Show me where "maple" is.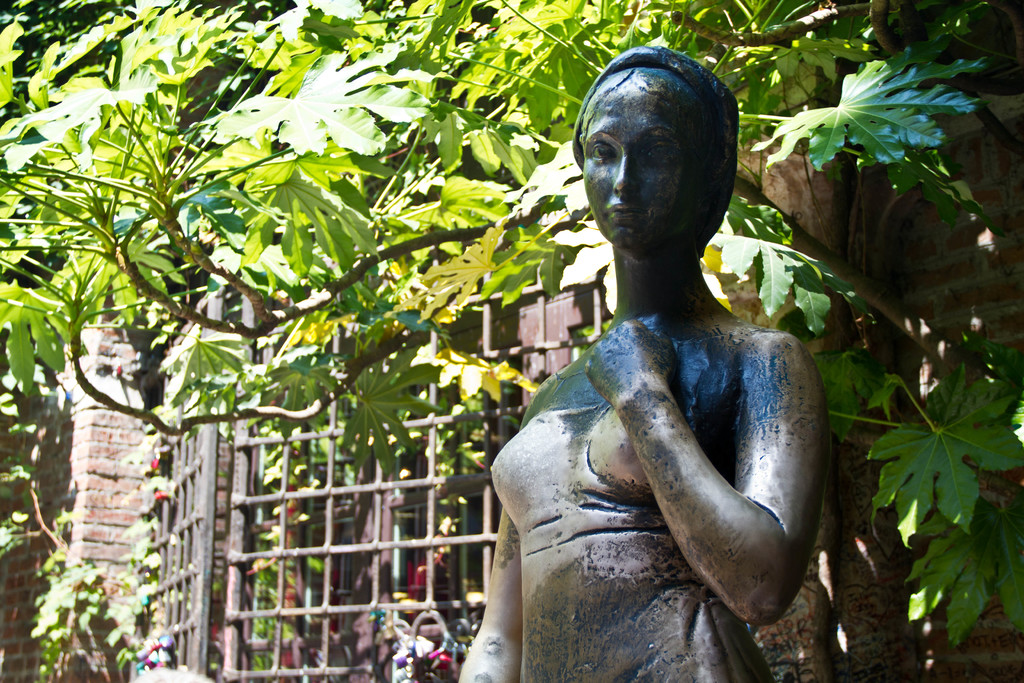
"maple" is at {"x1": 0, "y1": 0, "x2": 1023, "y2": 682}.
